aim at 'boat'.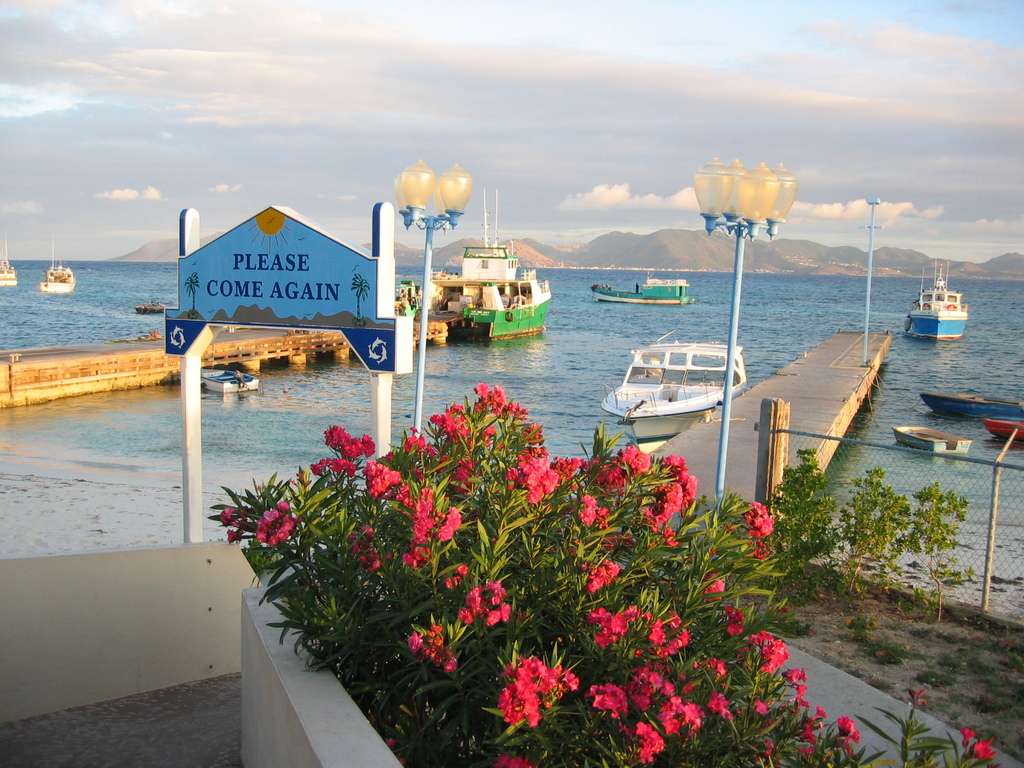
Aimed at left=890, top=420, right=969, bottom=456.
